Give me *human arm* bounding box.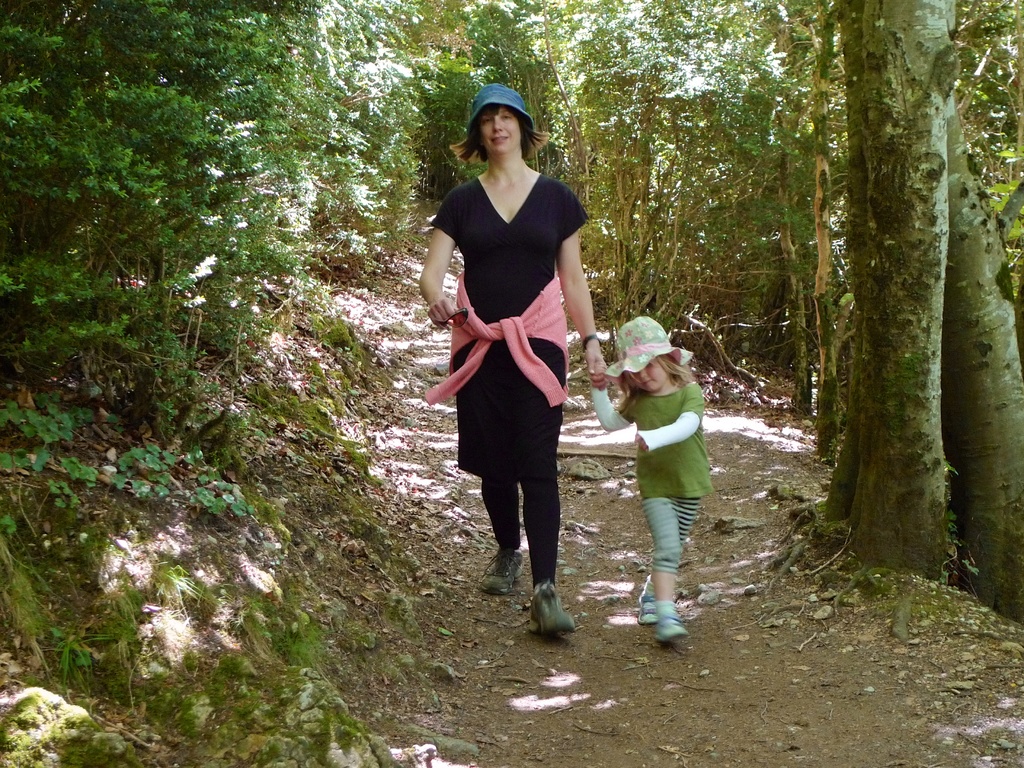
<bbox>538, 190, 605, 344</bbox>.
